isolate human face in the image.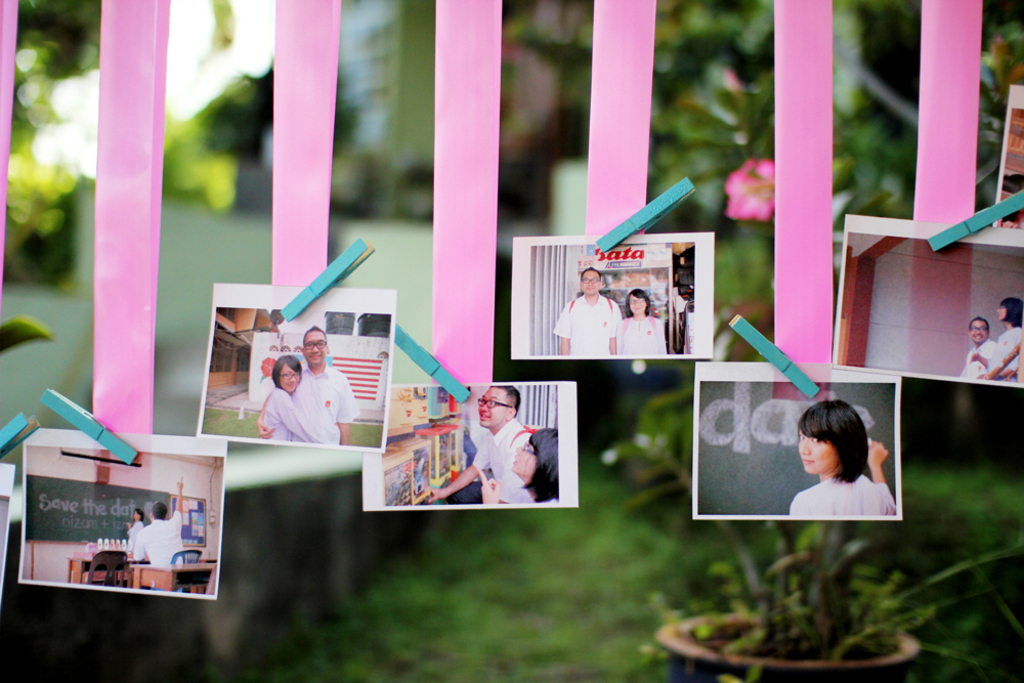
Isolated region: <region>997, 302, 1007, 321</region>.
